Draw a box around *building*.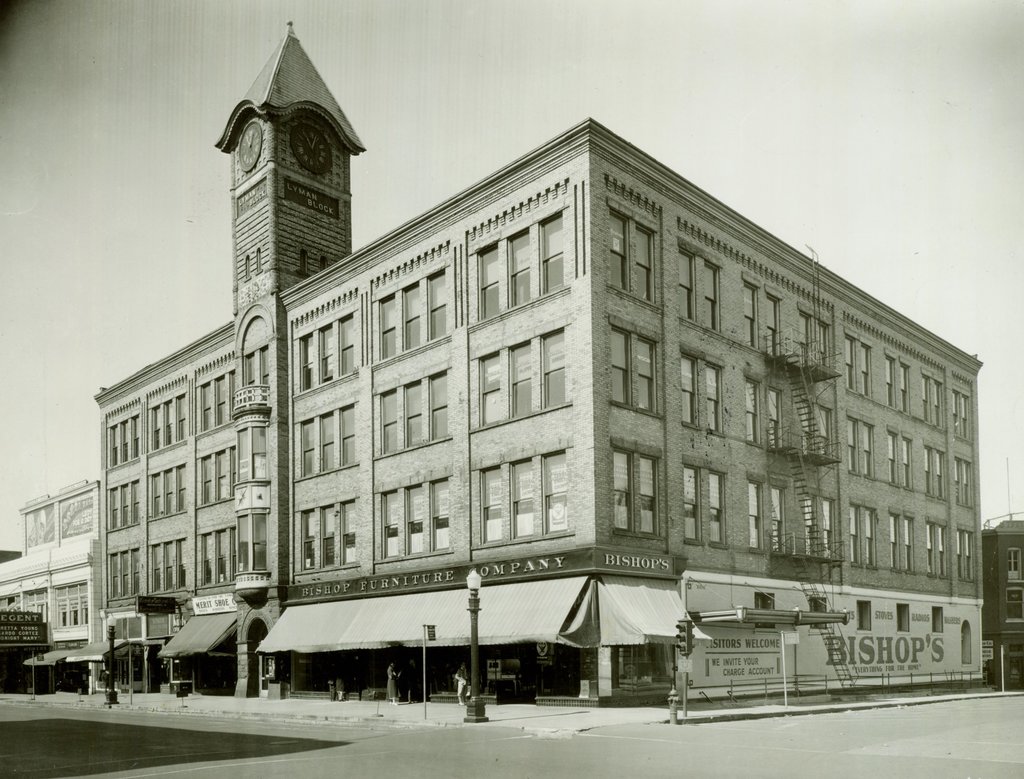
[left=0, top=476, right=100, bottom=687].
